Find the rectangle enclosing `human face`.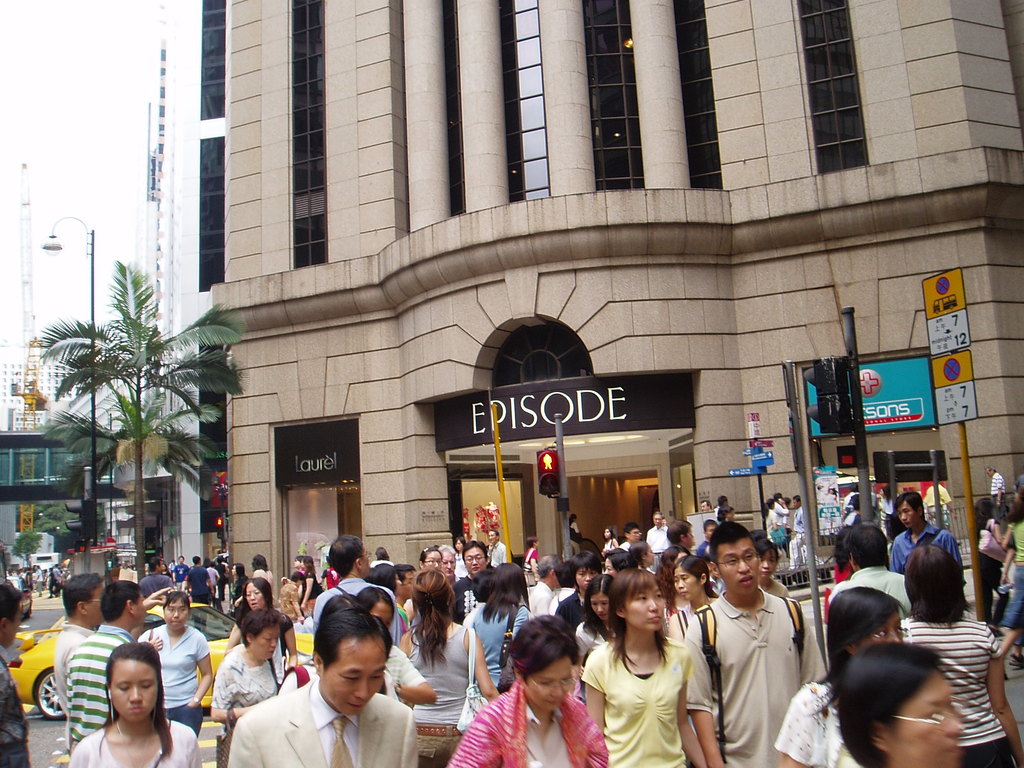
Rect(686, 525, 692, 552).
